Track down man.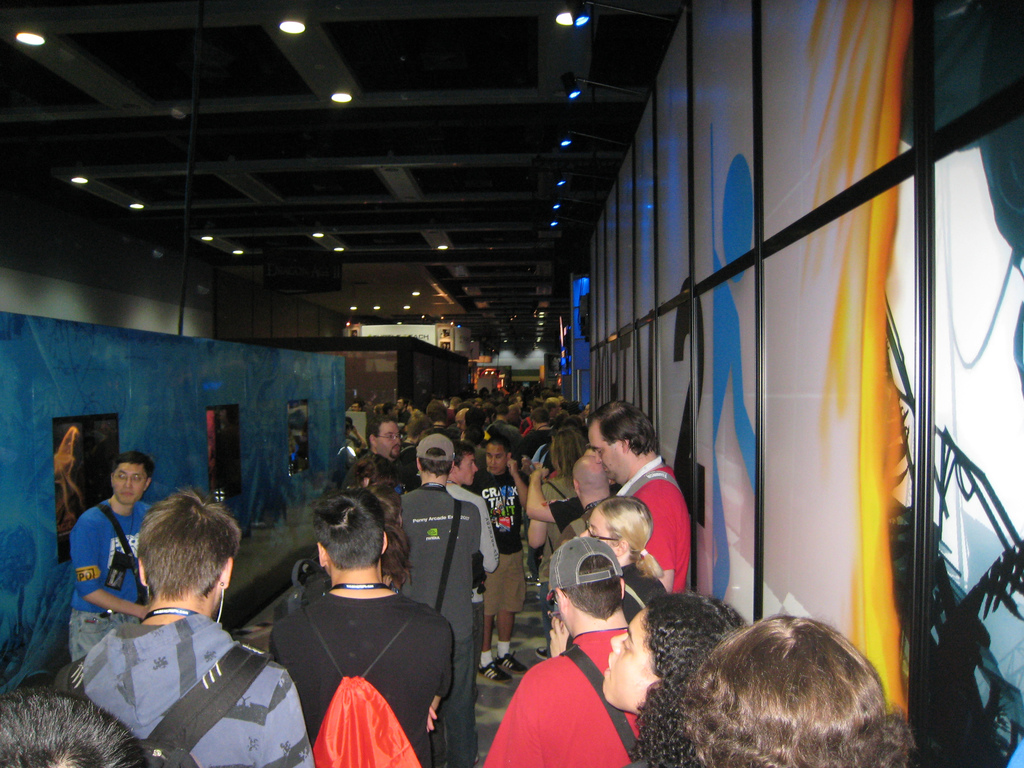
Tracked to x1=586 y1=397 x2=689 y2=595.
